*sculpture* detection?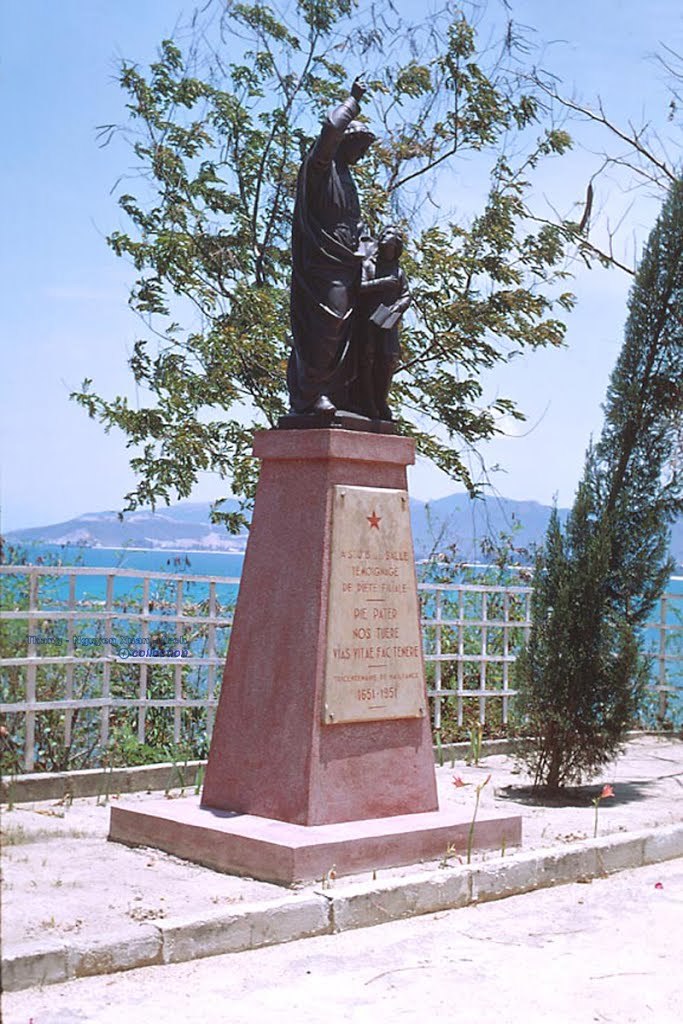
[284, 69, 378, 434]
